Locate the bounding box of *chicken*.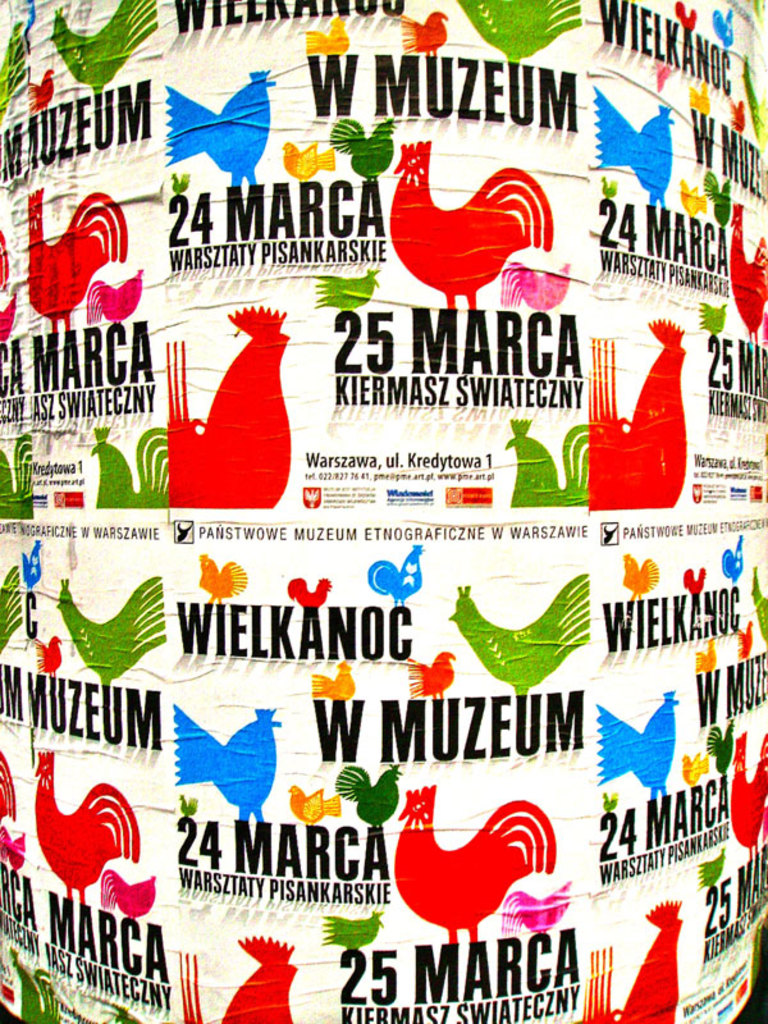
Bounding box: [x1=90, y1=426, x2=168, y2=508].
